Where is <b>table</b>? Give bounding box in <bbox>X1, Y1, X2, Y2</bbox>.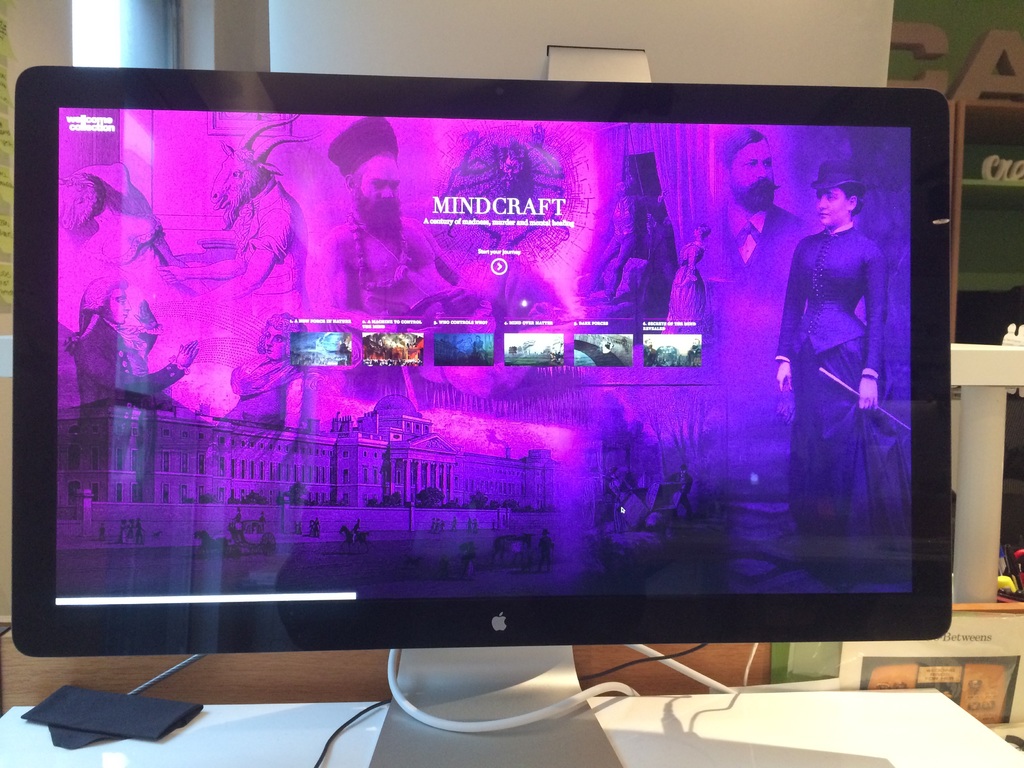
<bbox>0, 687, 1023, 767</bbox>.
